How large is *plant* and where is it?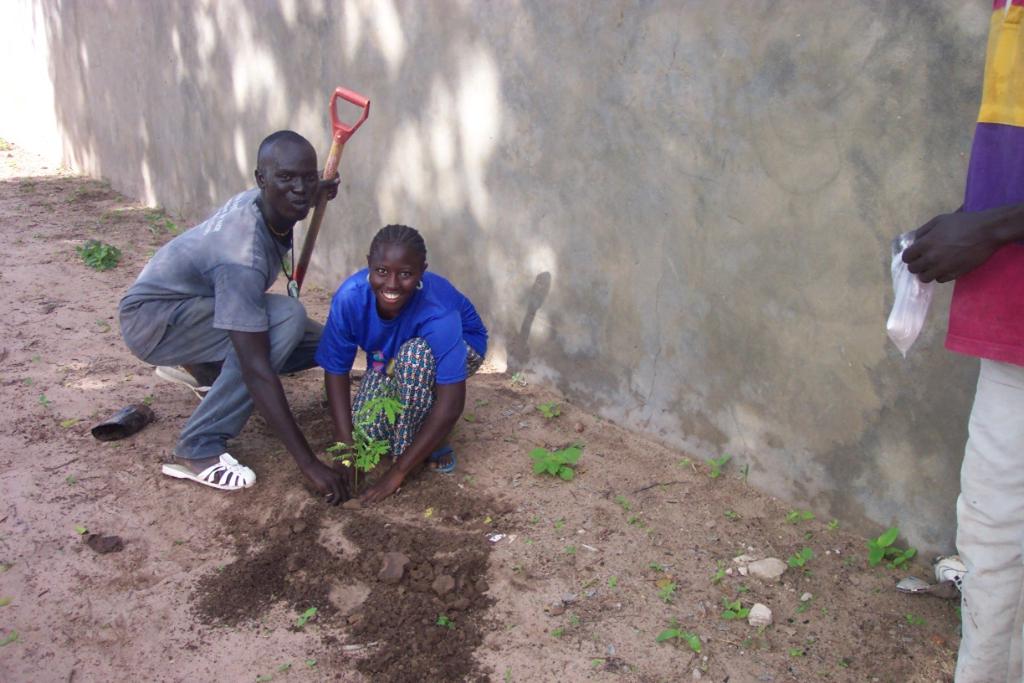
Bounding box: bbox=(38, 392, 52, 412).
